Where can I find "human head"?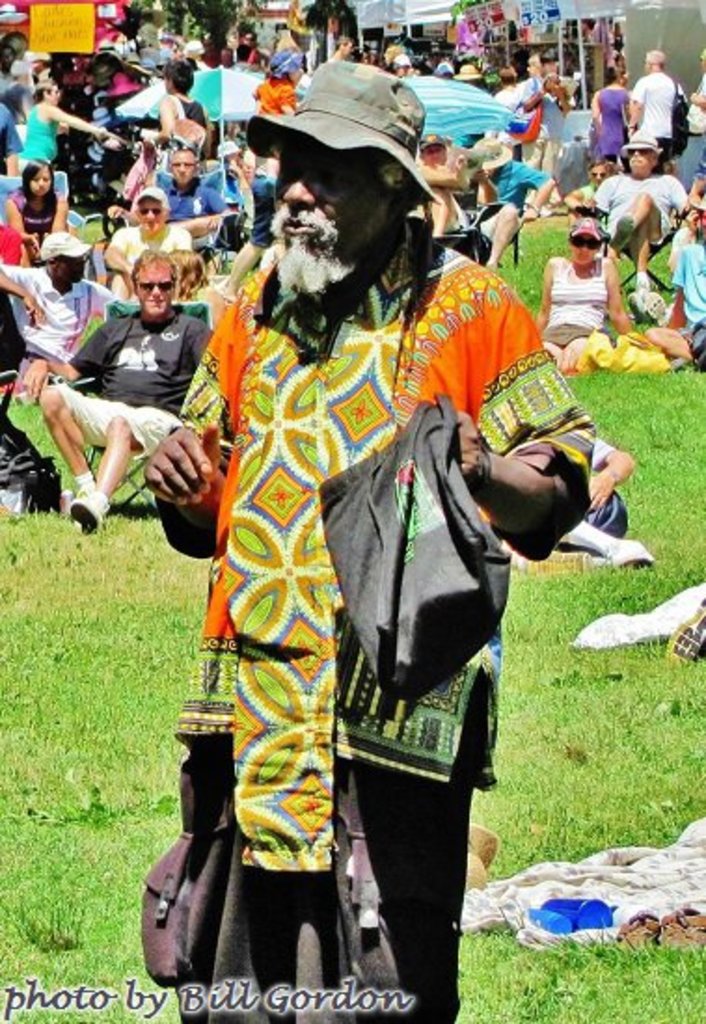
You can find it at 266/112/447/290.
